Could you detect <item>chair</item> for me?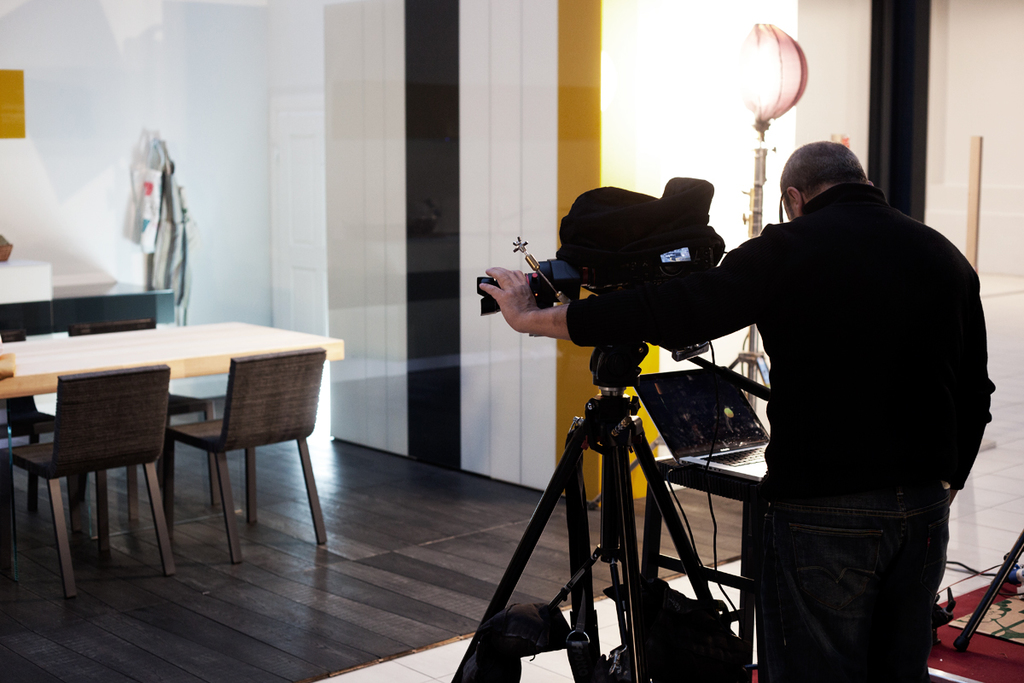
Detection result: <bbox>70, 312, 223, 521</bbox>.
